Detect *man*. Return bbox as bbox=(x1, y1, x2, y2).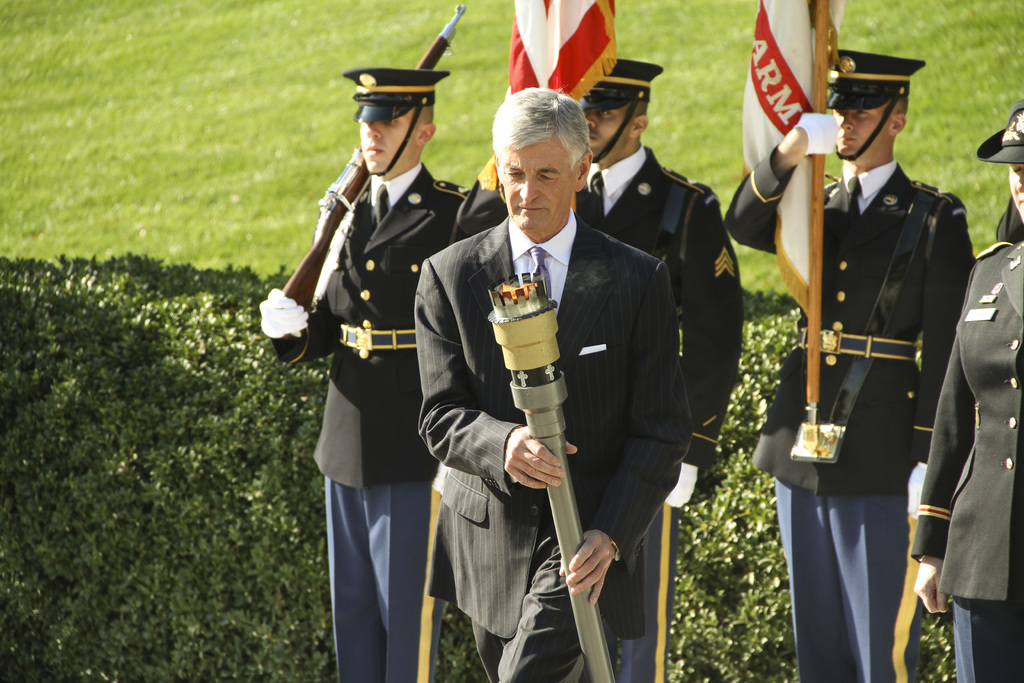
bbox=(260, 64, 506, 682).
